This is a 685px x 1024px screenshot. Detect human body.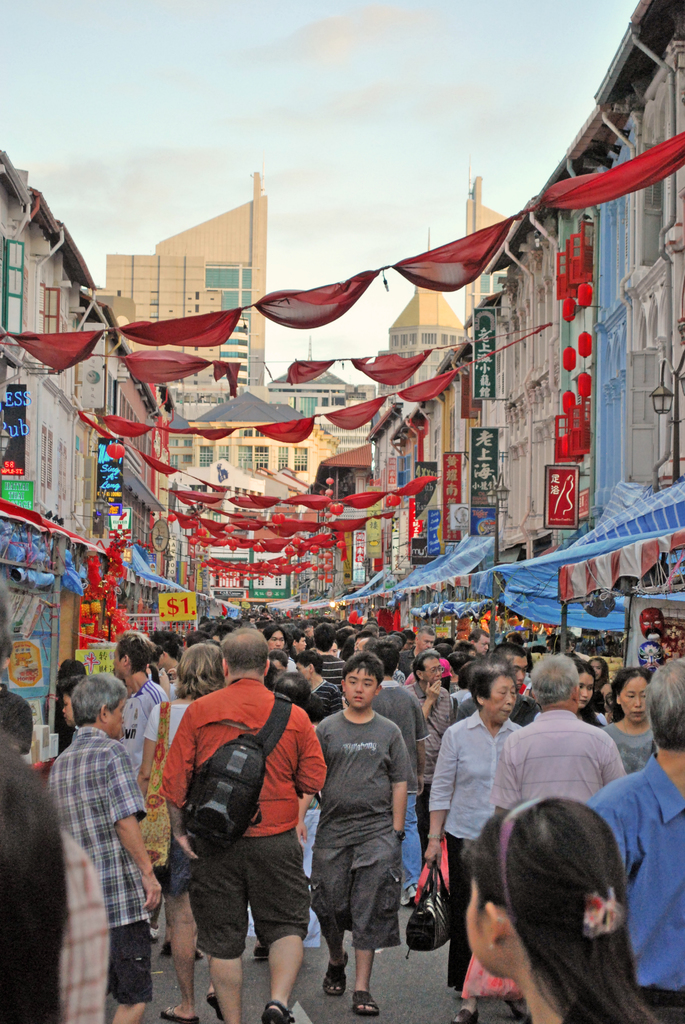
{"x1": 312, "y1": 707, "x2": 408, "y2": 1015}.
